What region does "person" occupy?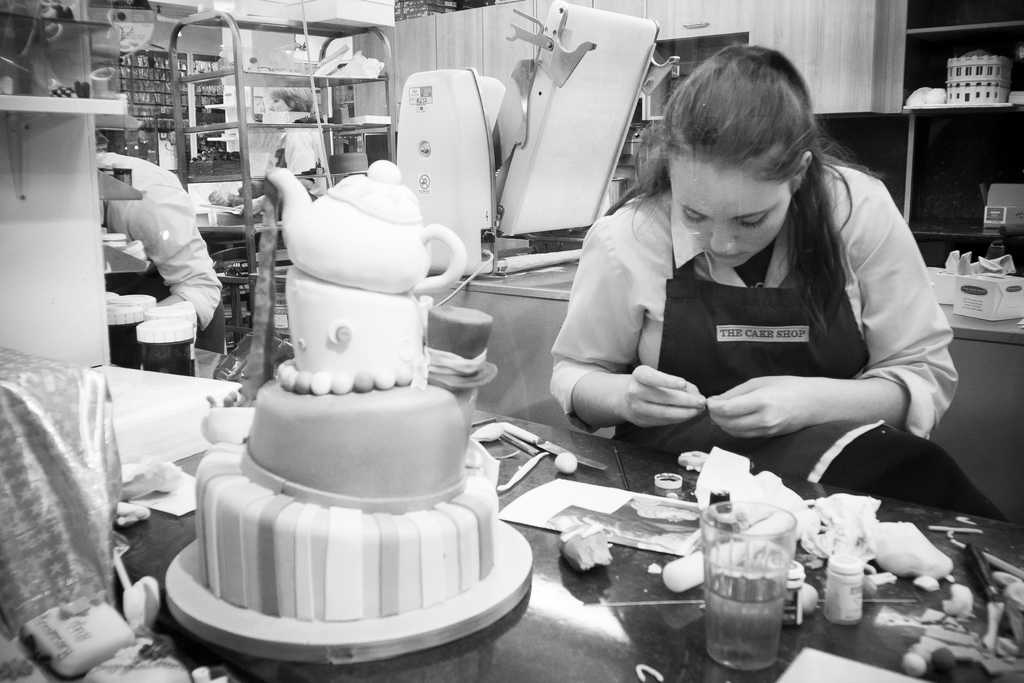
{"left": 207, "top": 84, "right": 333, "bottom": 222}.
